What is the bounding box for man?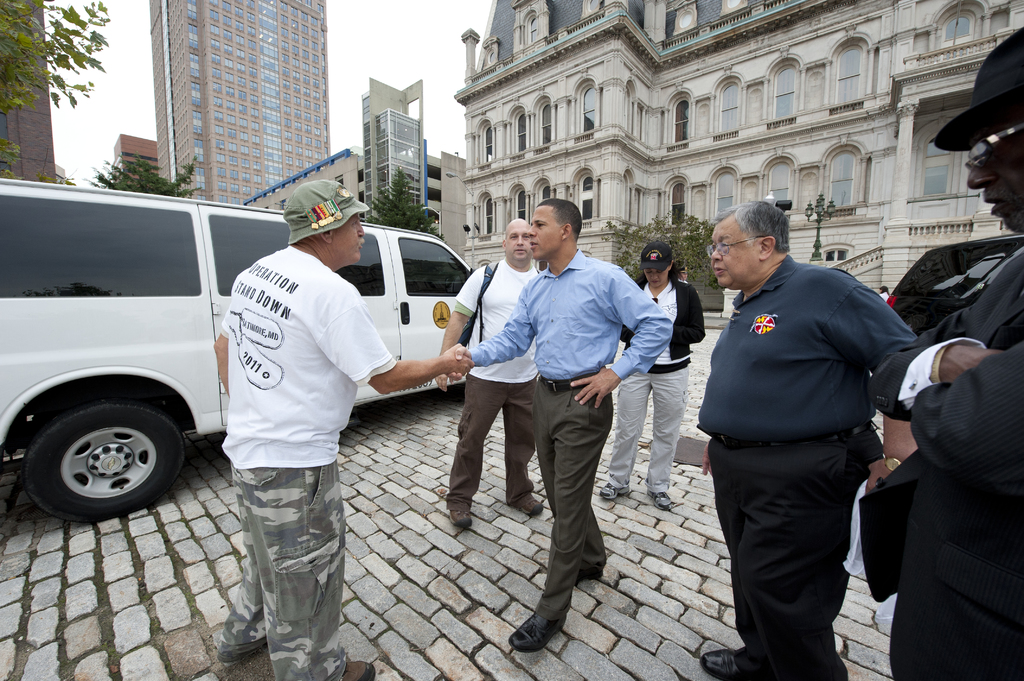
Rect(431, 196, 673, 655).
